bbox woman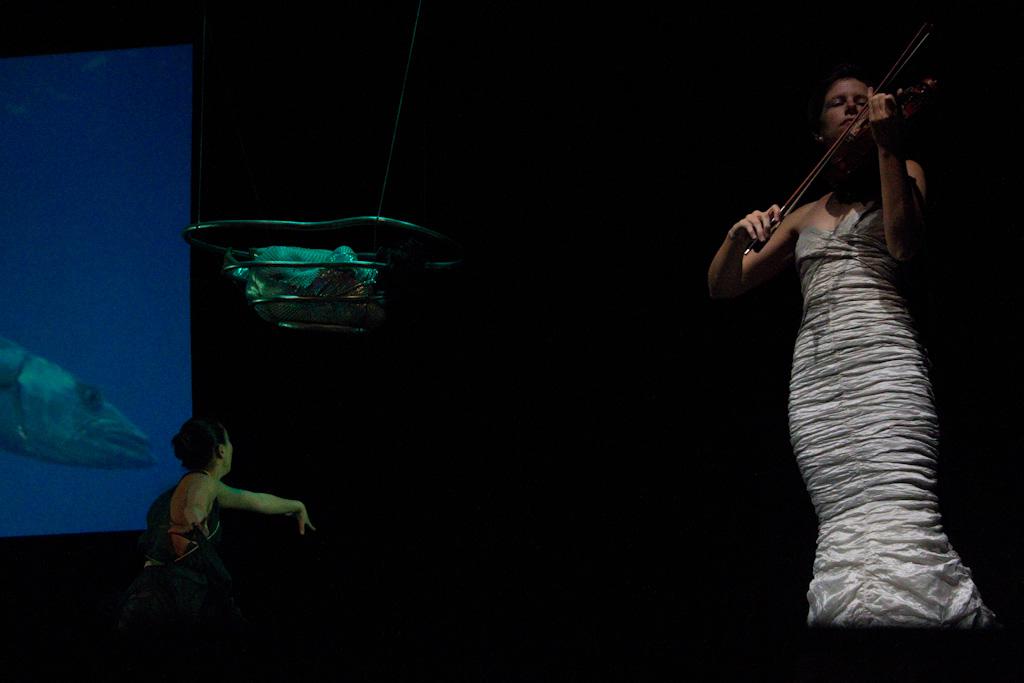
[695, 66, 998, 626]
